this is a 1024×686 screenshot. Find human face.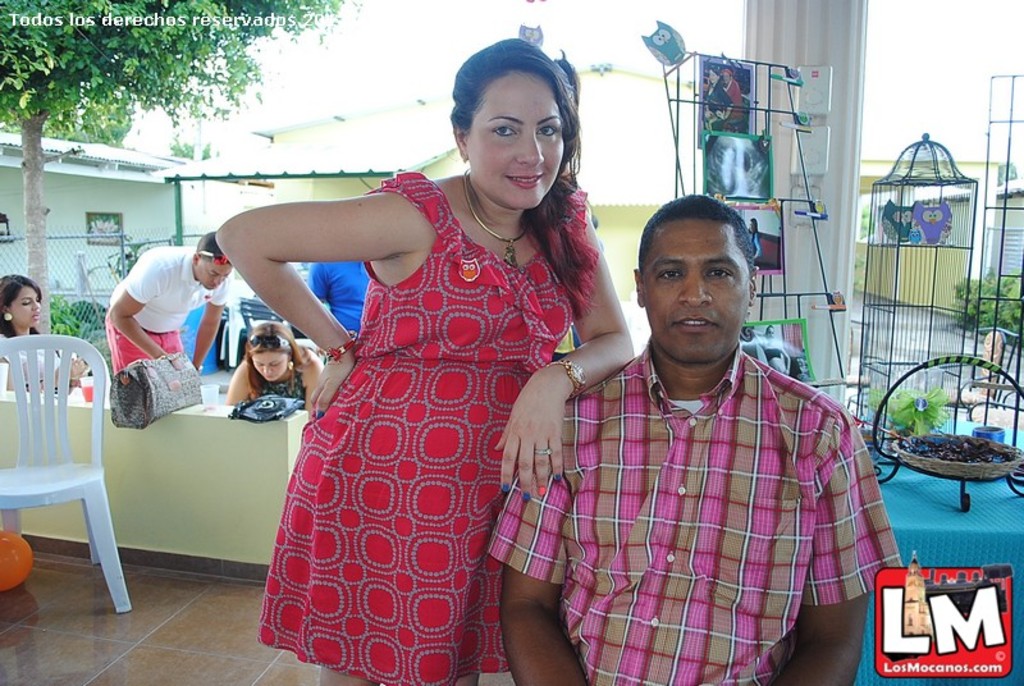
Bounding box: box=[9, 284, 38, 325].
